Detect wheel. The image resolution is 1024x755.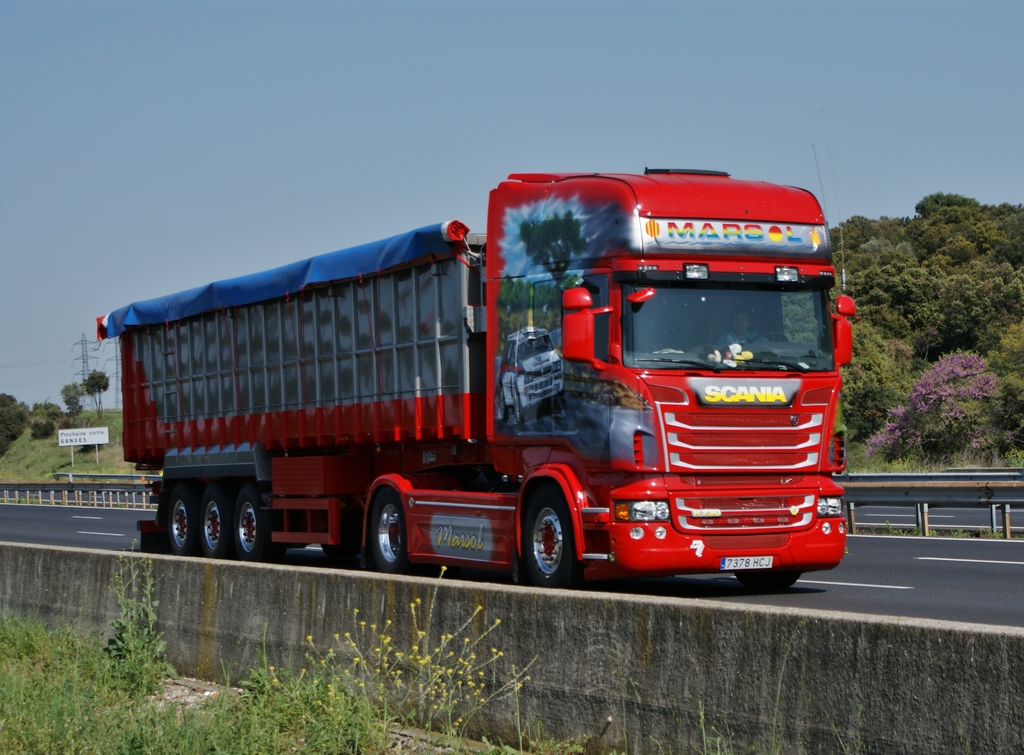
<box>266,544,286,562</box>.
